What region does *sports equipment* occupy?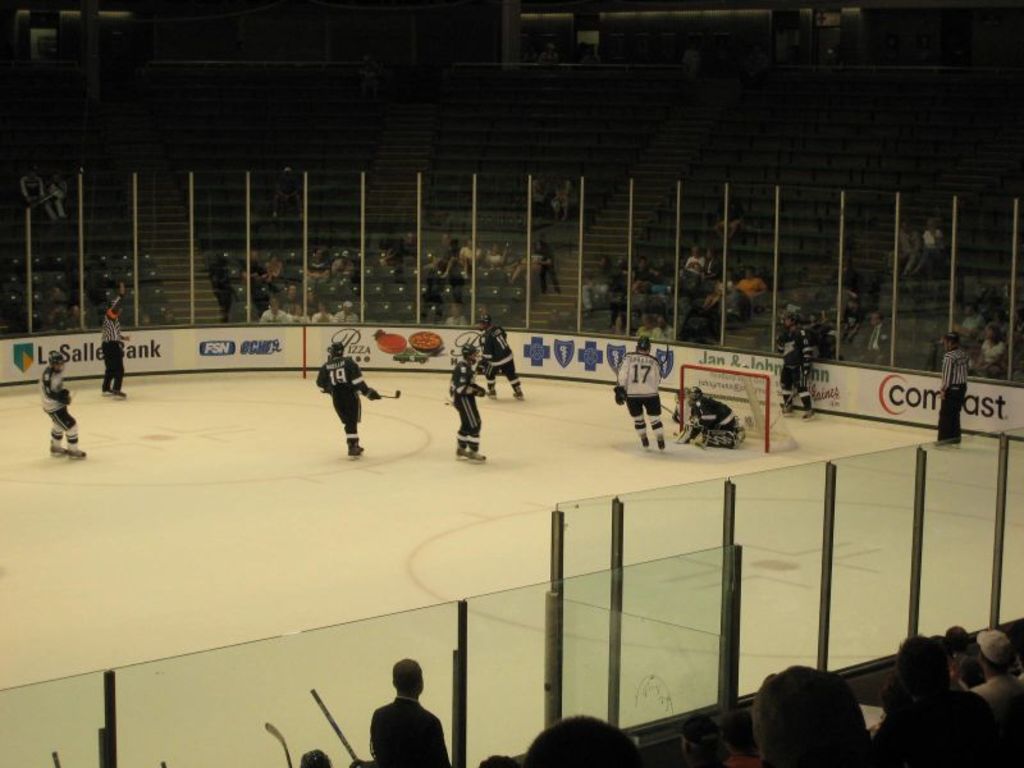
[left=47, top=349, right=65, bottom=375].
